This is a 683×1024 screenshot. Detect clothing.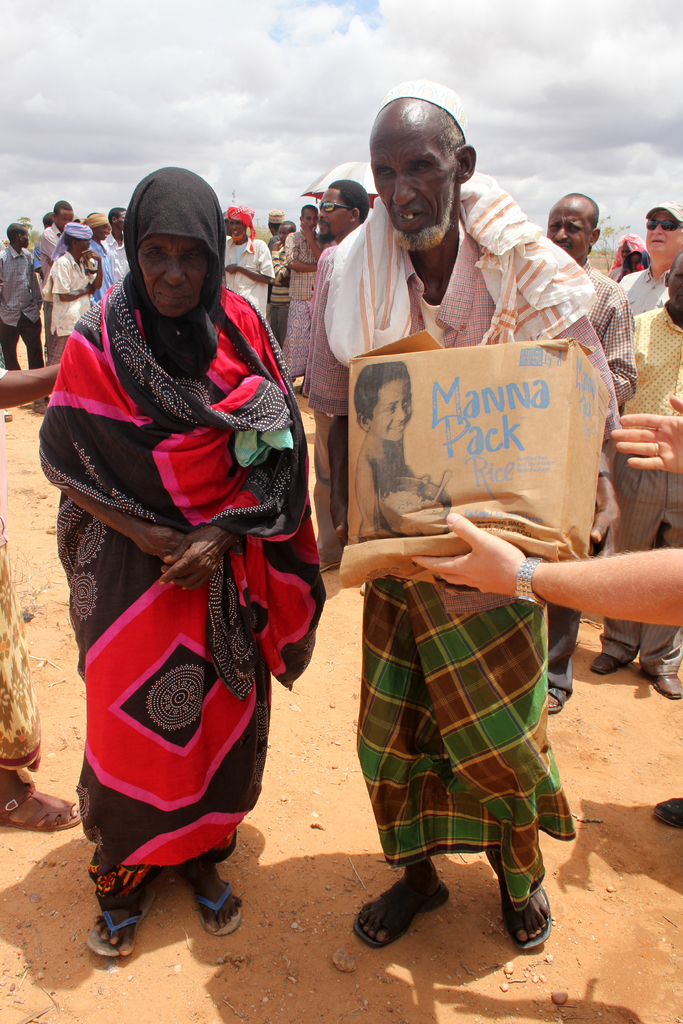
bbox=[573, 260, 638, 706].
